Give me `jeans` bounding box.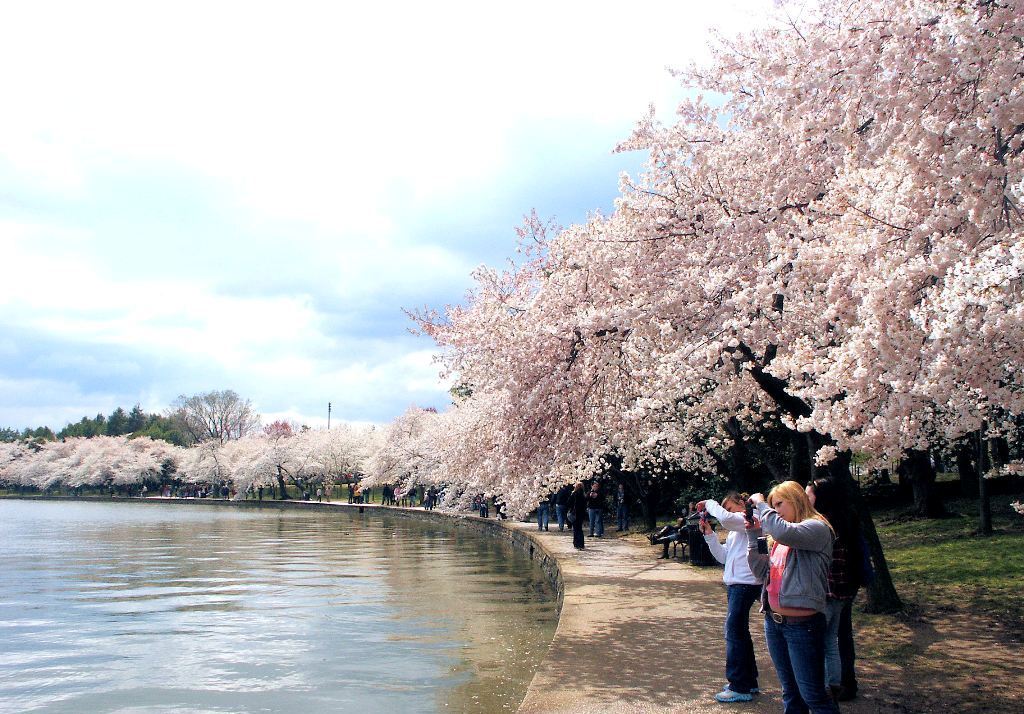
554,504,570,526.
